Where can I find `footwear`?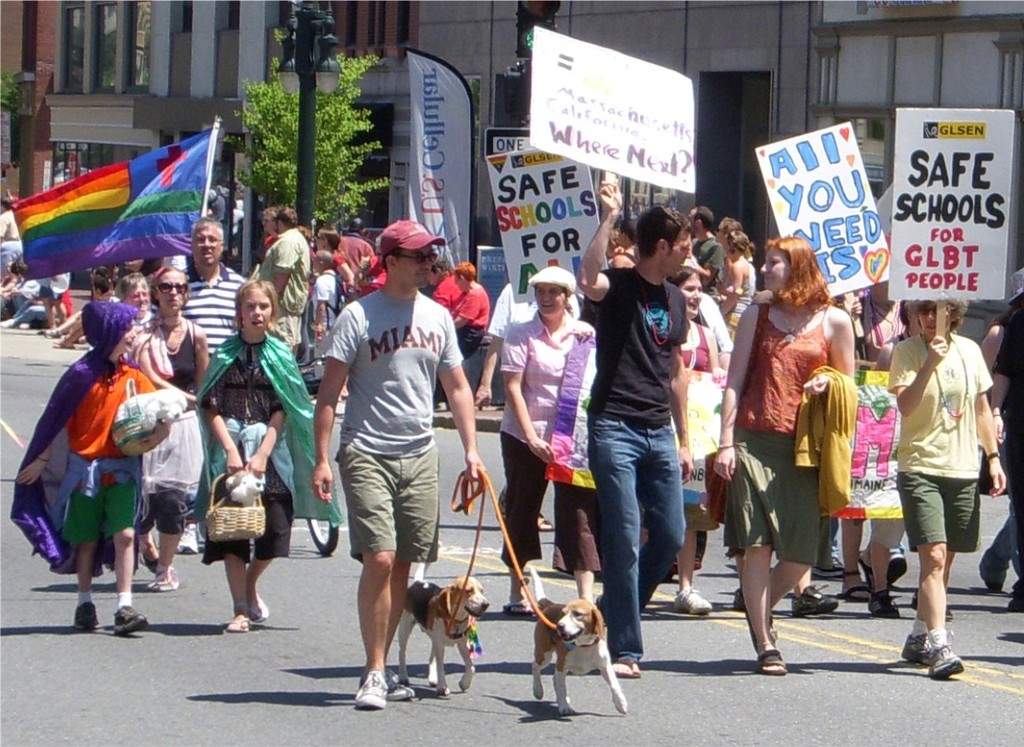
You can find it at (856,551,877,586).
